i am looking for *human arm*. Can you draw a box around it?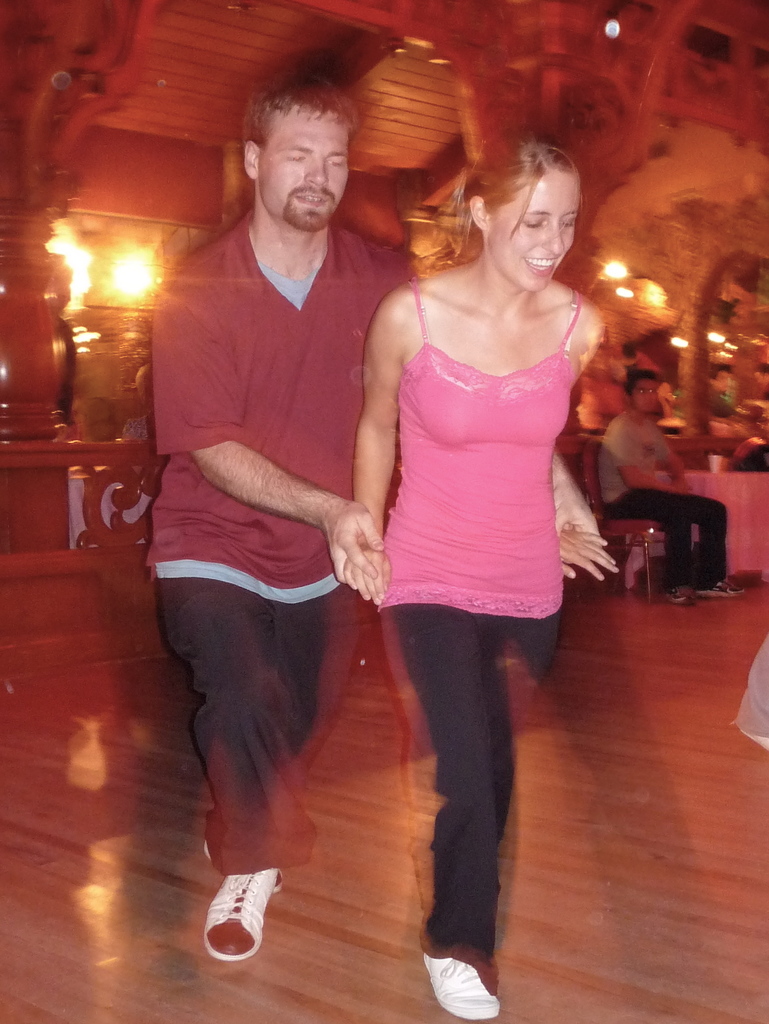
Sure, the bounding box is (542,431,619,584).
